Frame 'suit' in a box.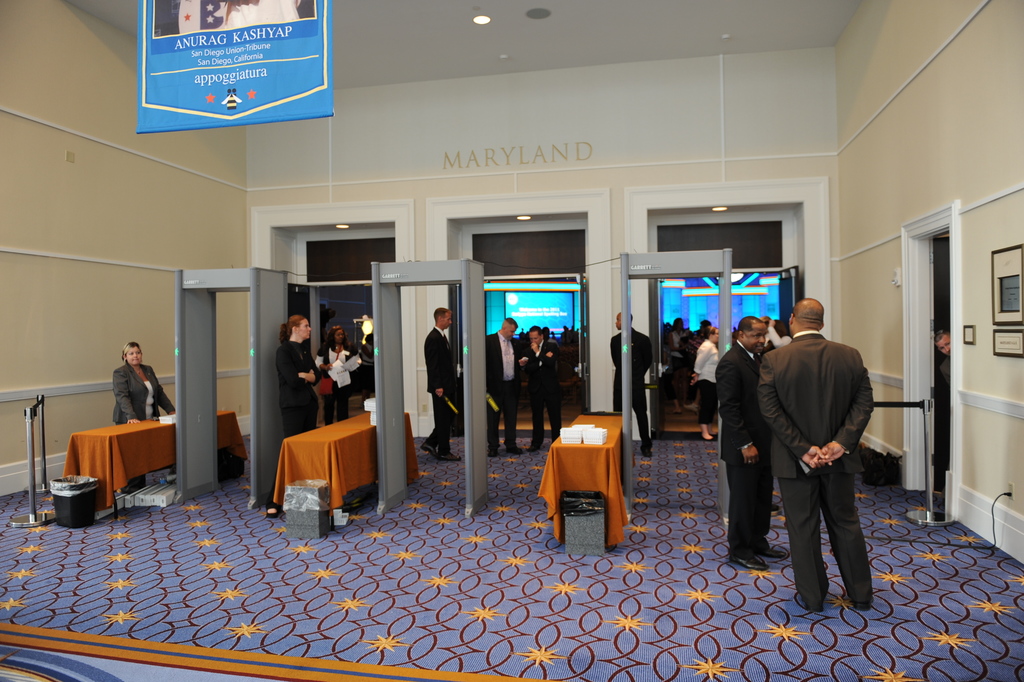
[left=716, top=343, right=770, bottom=561].
